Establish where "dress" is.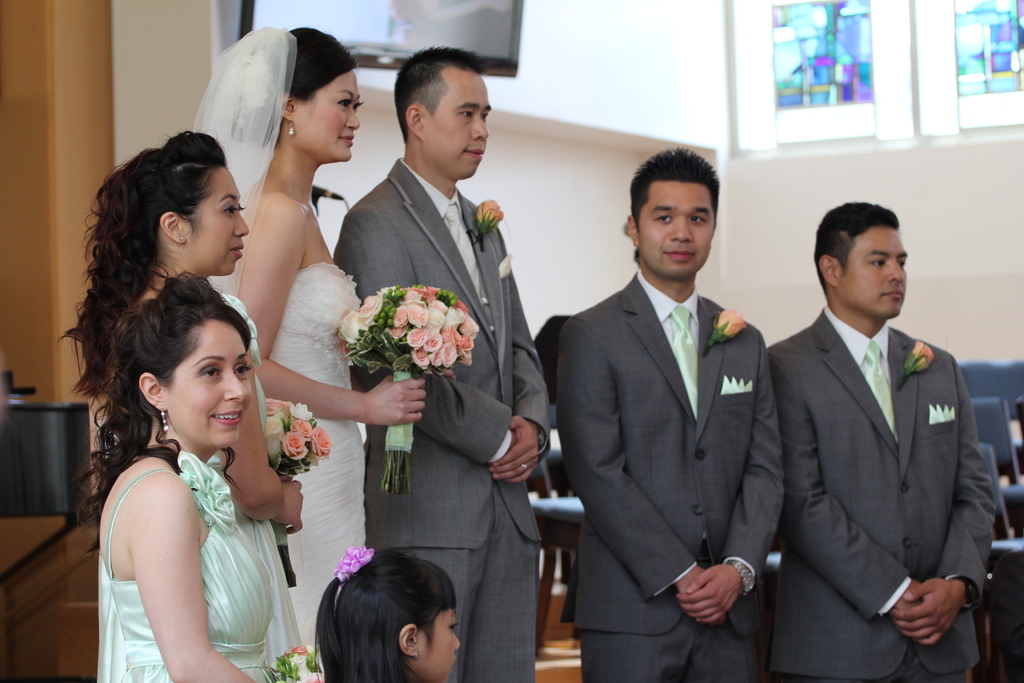
Established at bbox(96, 290, 303, 682).
